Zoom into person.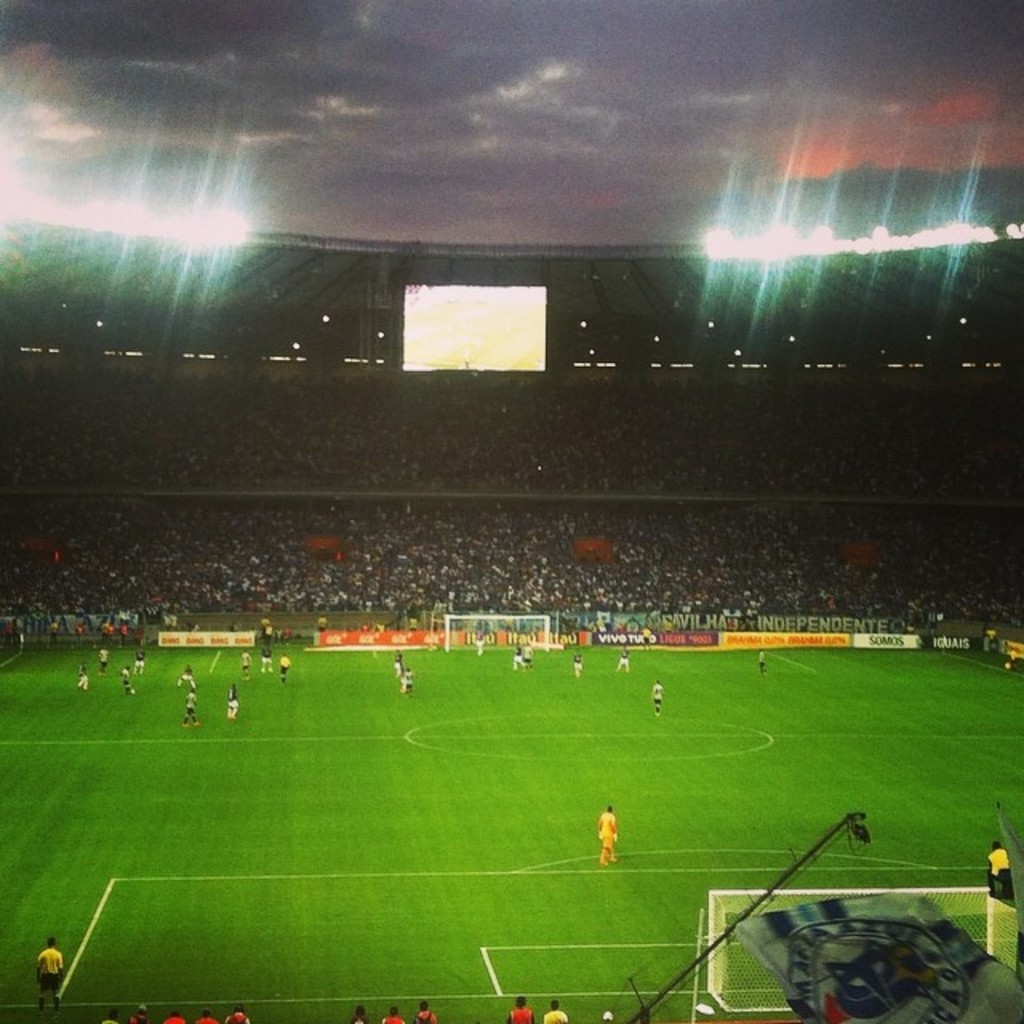
Zoom target: [256, 640, 277, 678].
